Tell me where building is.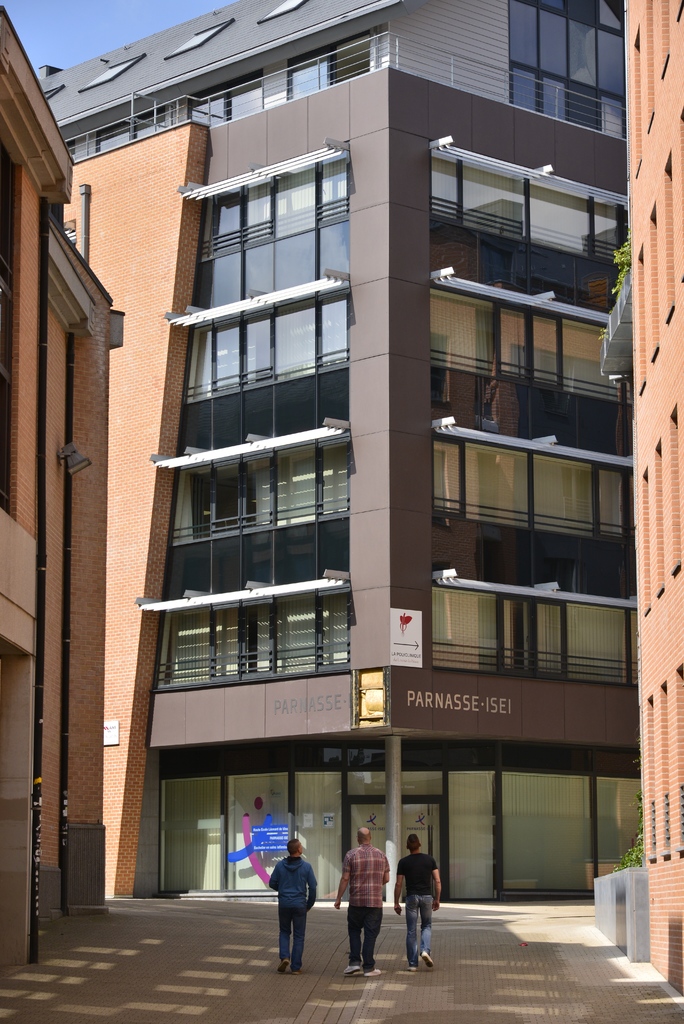
building is at bbox=(621, 0, 683, 998).
